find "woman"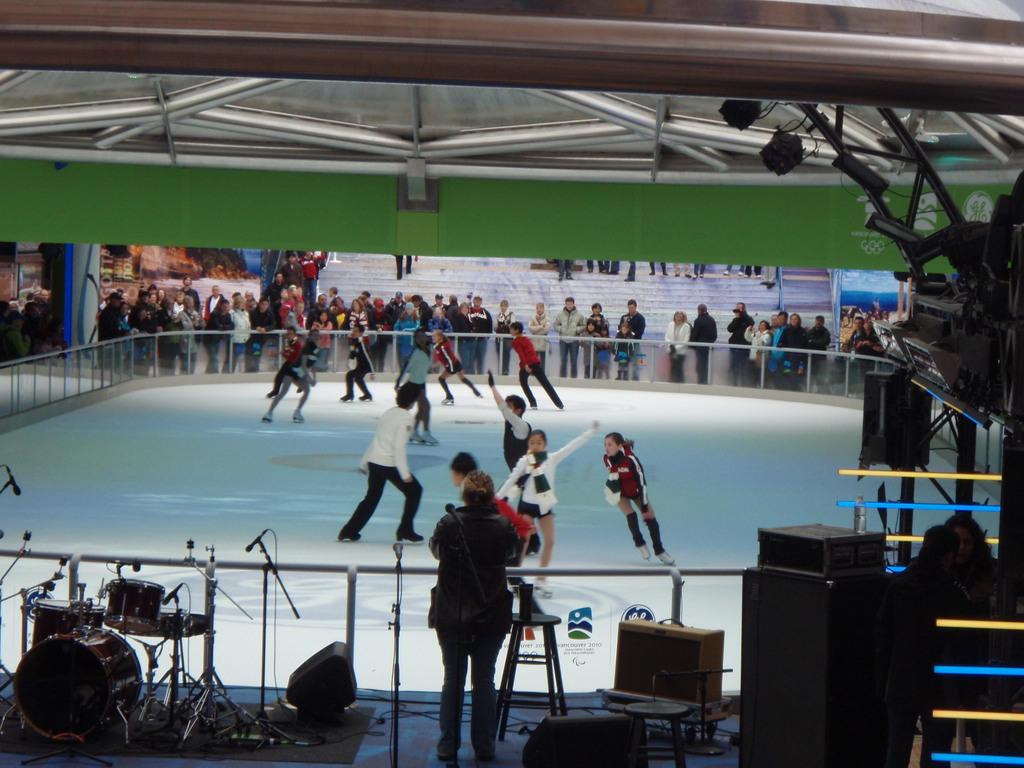
bbox=(157, 298, 180, 378)
